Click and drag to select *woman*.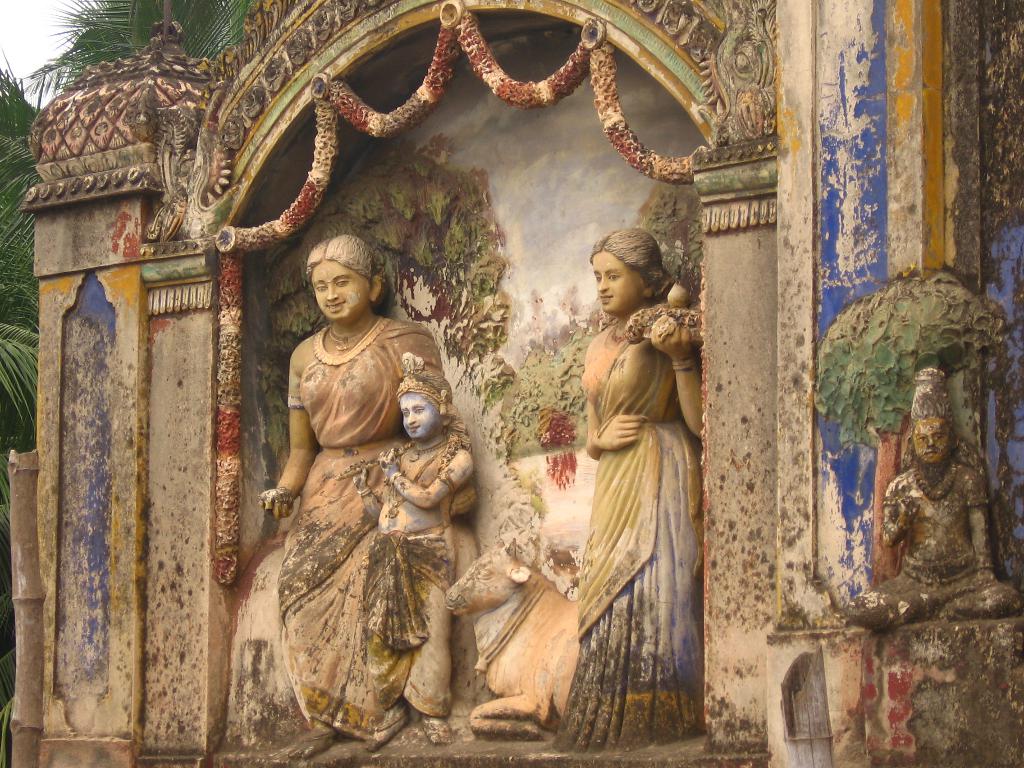
Selection: bbox=[546, 232, 714, 755].
